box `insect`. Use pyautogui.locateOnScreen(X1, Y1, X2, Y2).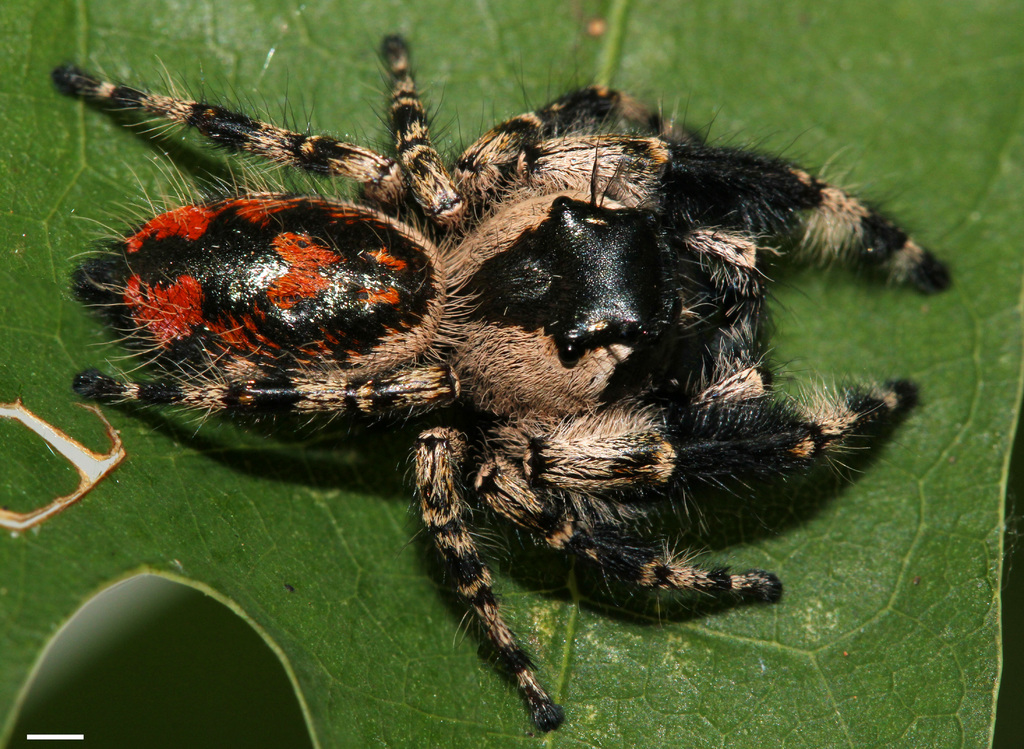
pyautogui.locateOnScreen(52, 34, 956, 730).
